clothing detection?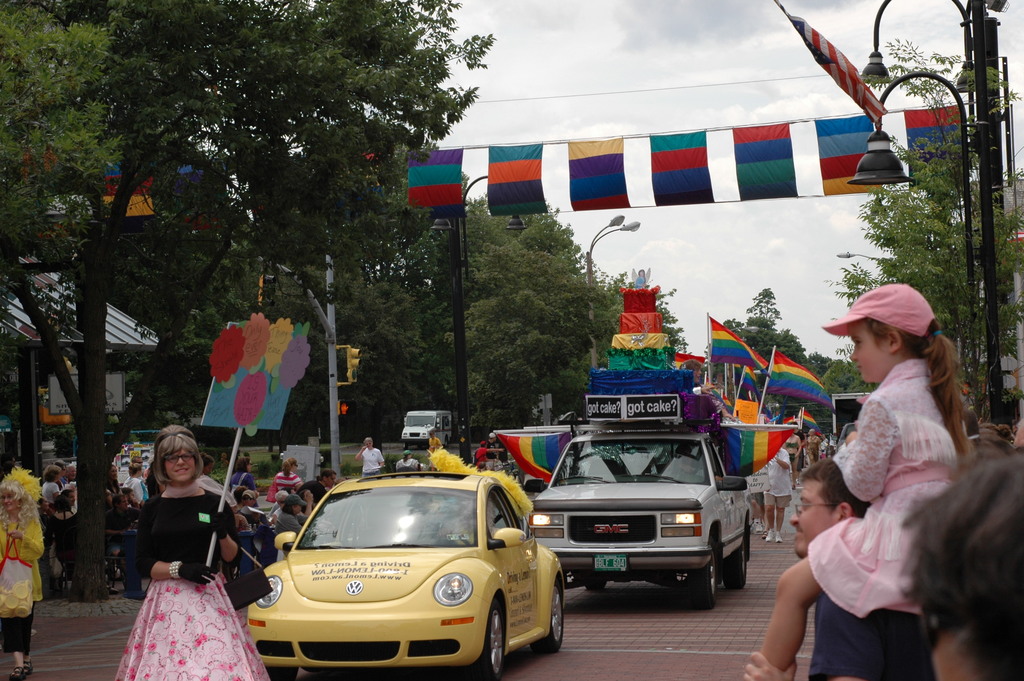
495/440/510/461
